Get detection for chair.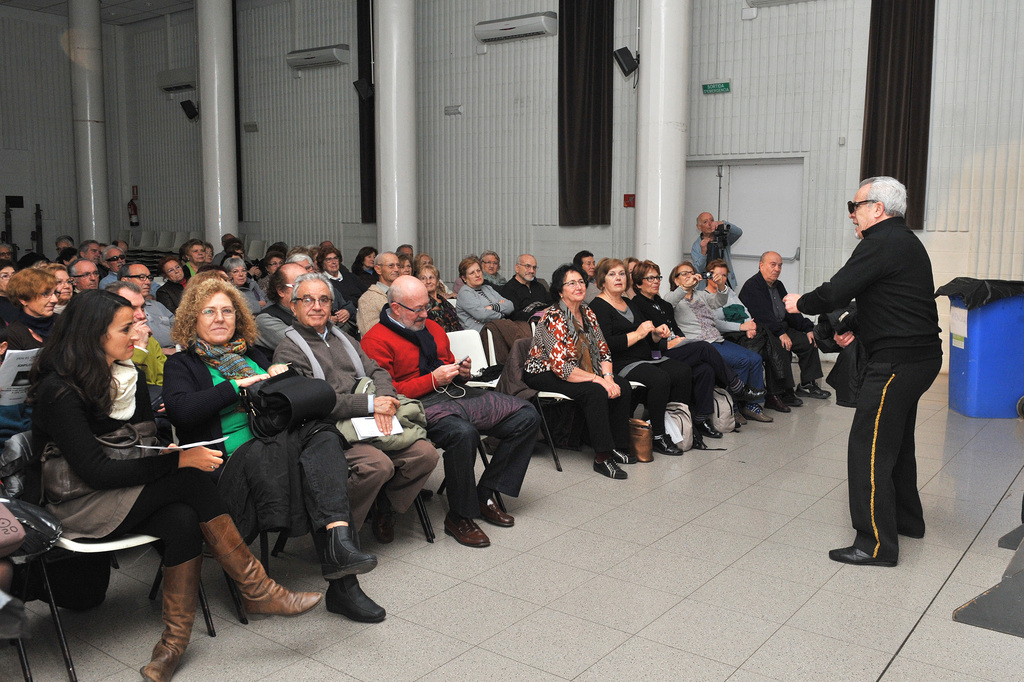
Detection: 0/443/225/681.
